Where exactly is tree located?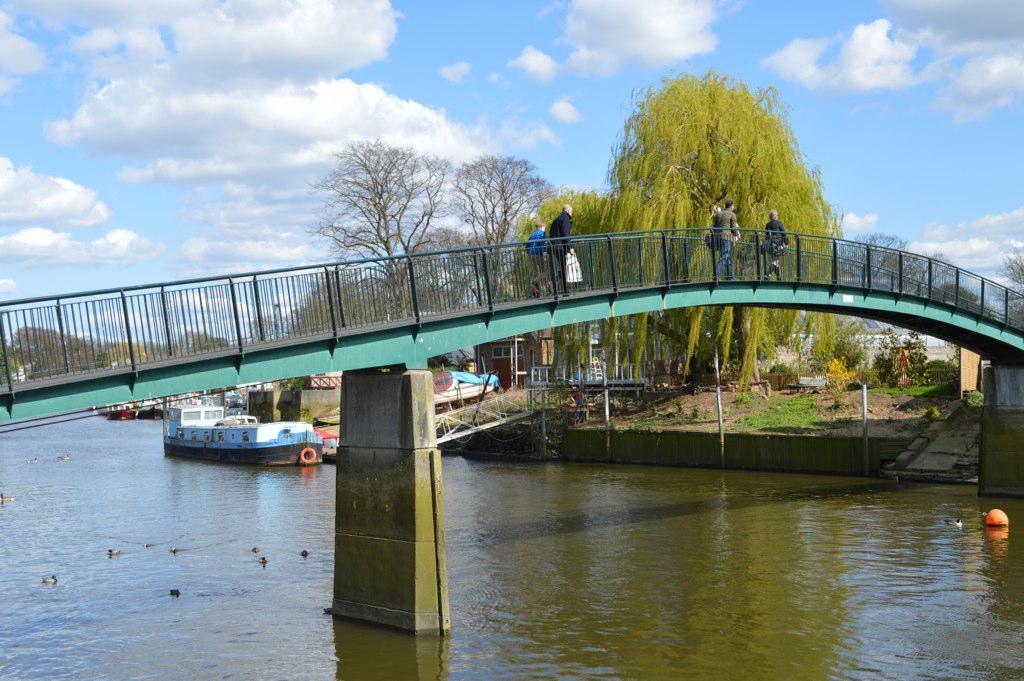
Its bounding box is crop(502, 66, 851, 402).
